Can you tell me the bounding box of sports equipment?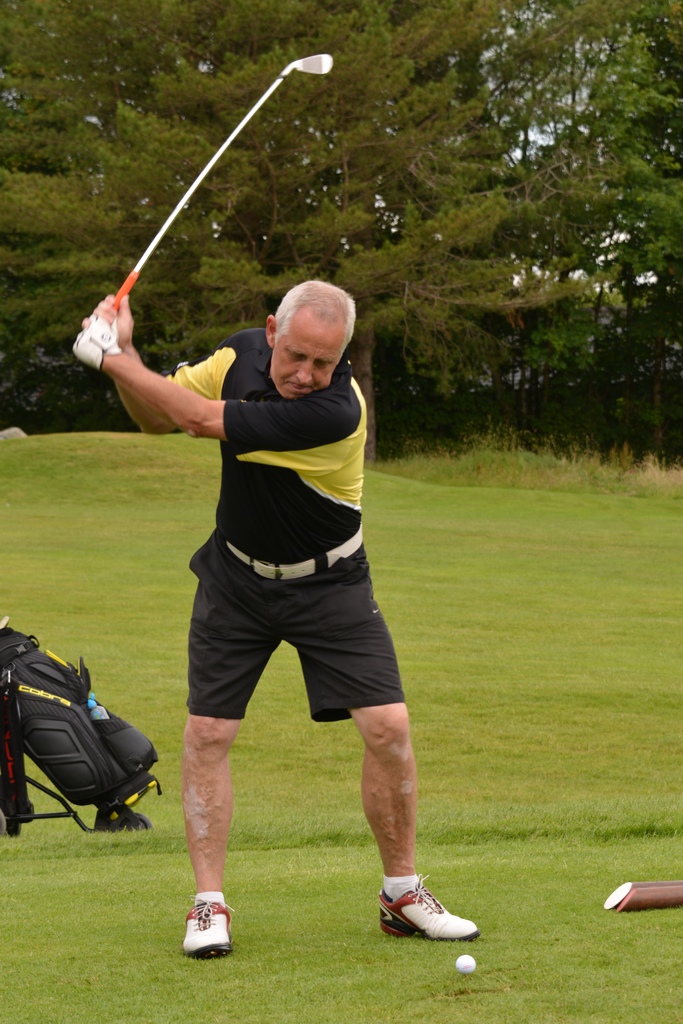
l=375, t=877, r=479, b=939.
